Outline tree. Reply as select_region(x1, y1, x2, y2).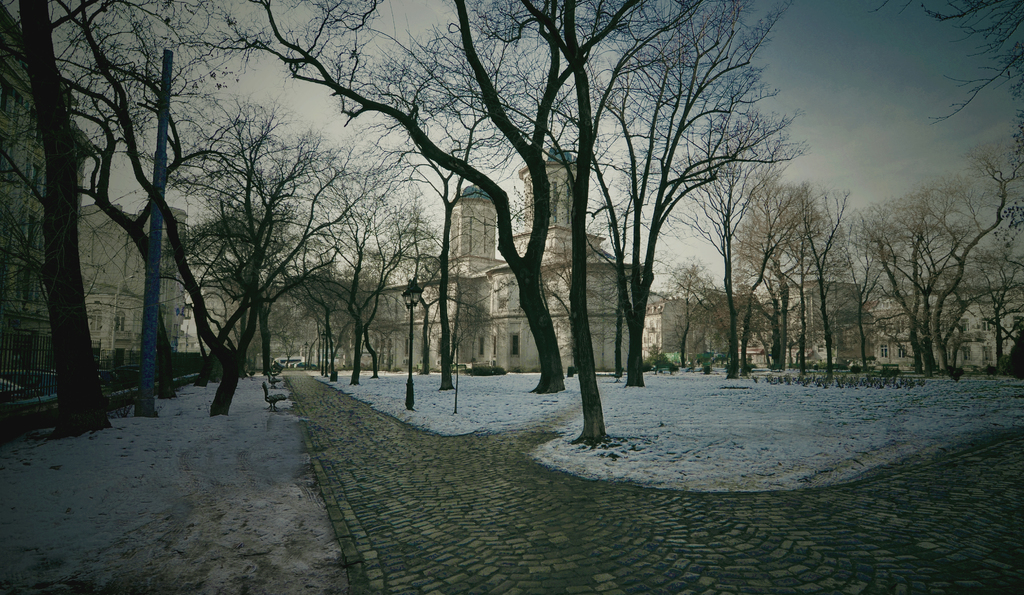
select_region(226, 129, 444, 389).
